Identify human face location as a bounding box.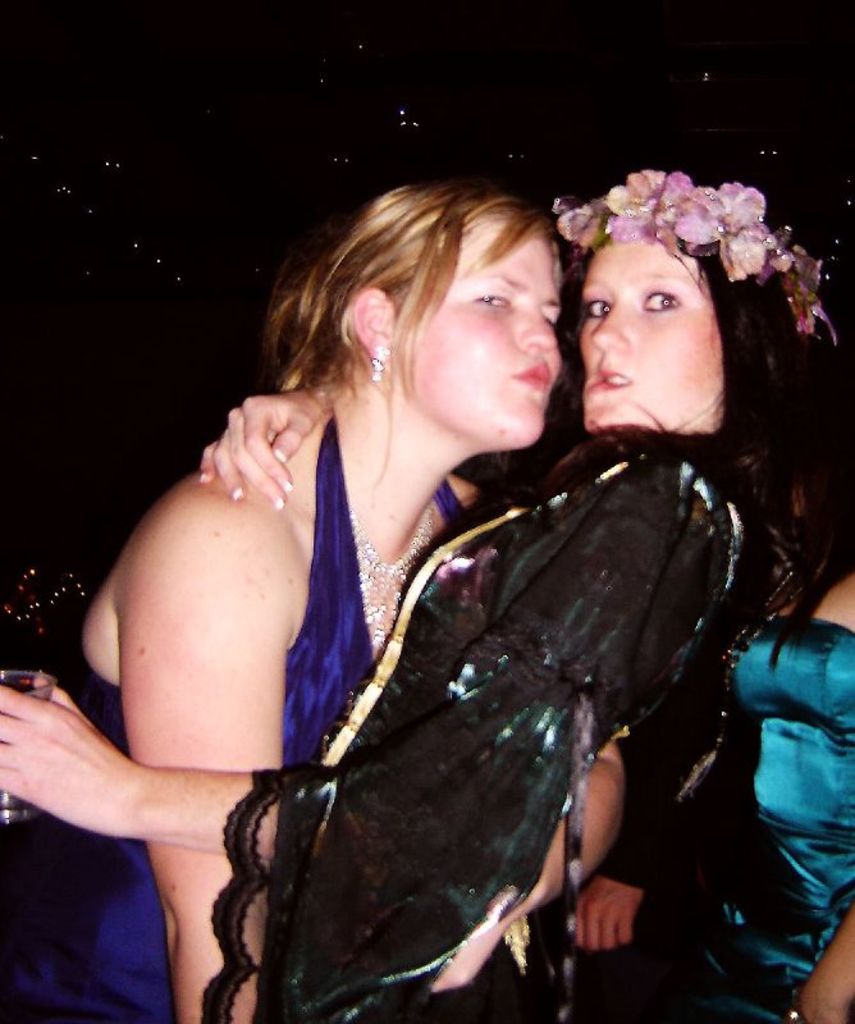
581, 239, 726, 436.
